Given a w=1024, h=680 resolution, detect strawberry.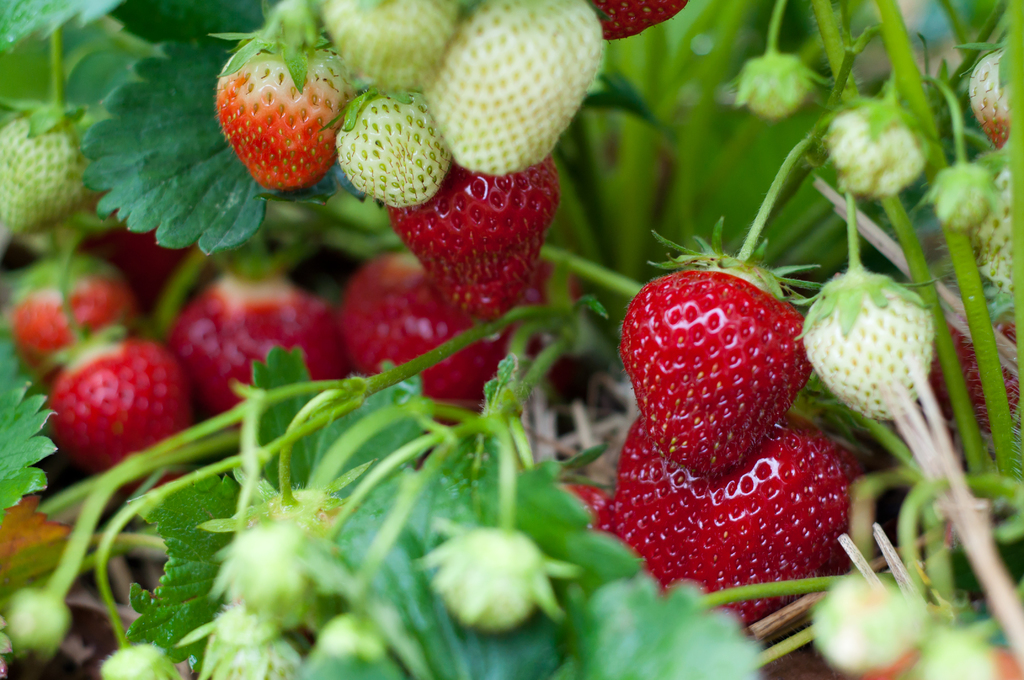
l=426, t=0, r=600, b=172.
